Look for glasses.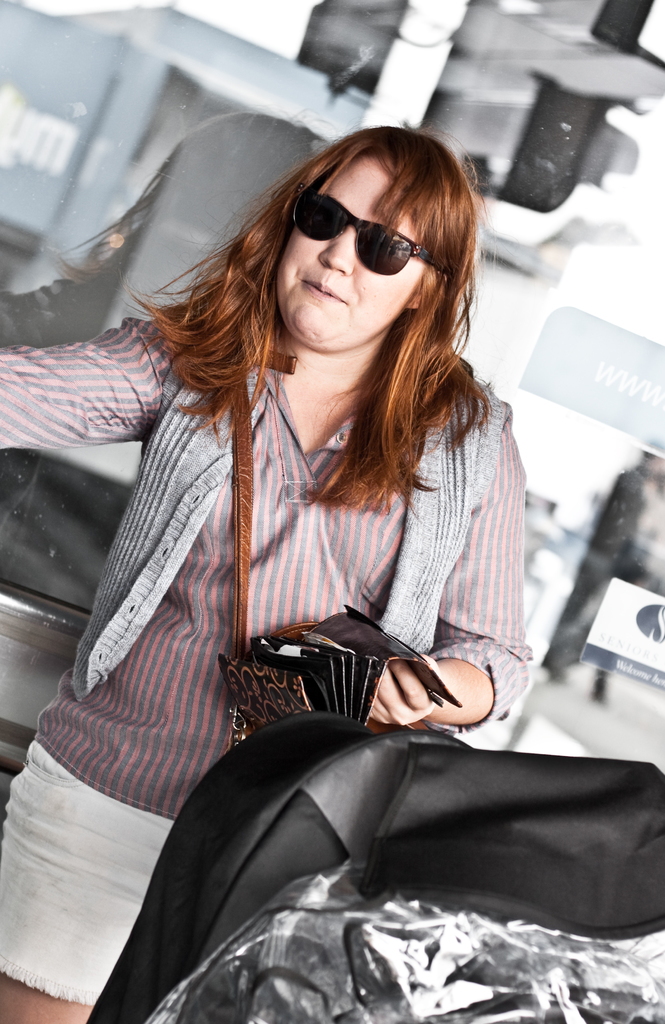
Found: Rect(281, 179, 423, 265).
